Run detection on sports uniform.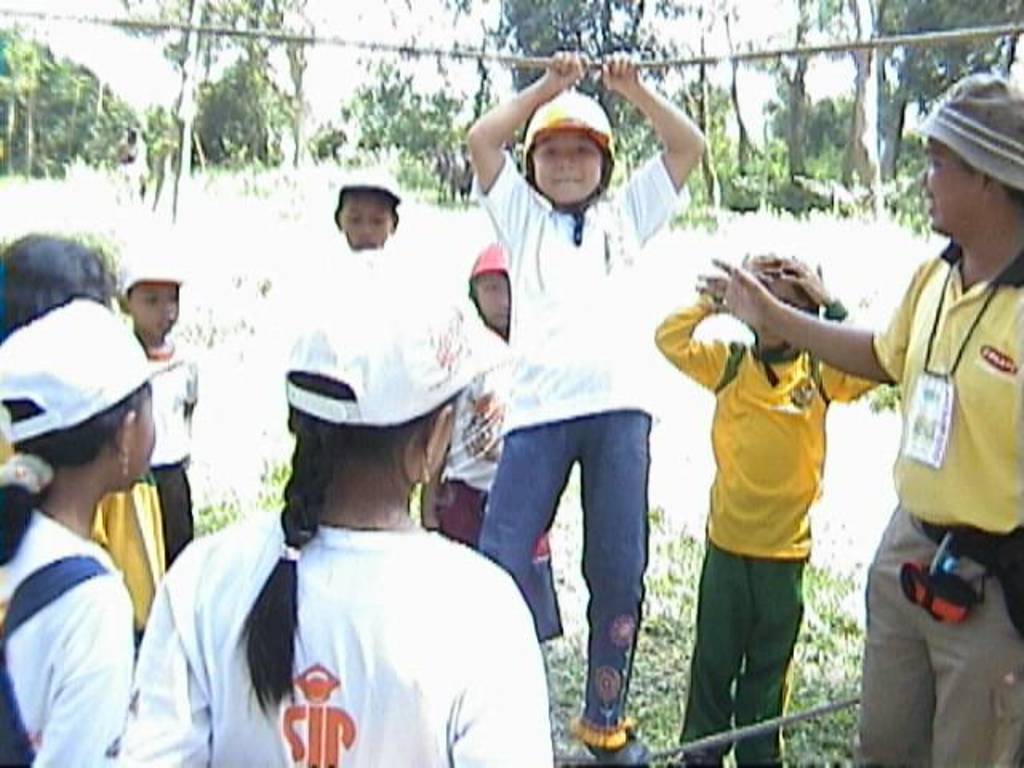
Result: bbox(648, 291, 882, 765).
